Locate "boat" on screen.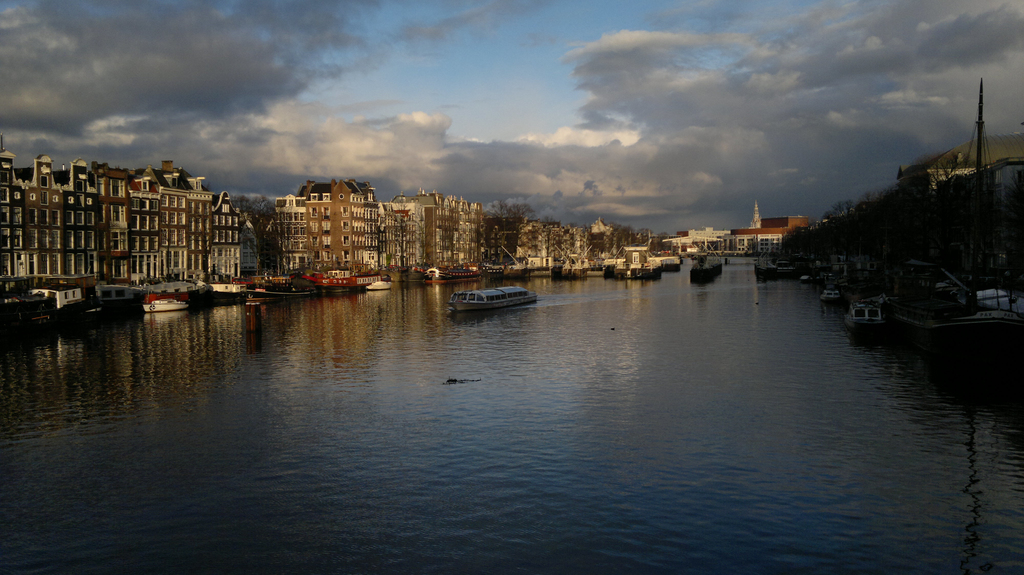
On screen at bbox(302, 270, 390, 291).
